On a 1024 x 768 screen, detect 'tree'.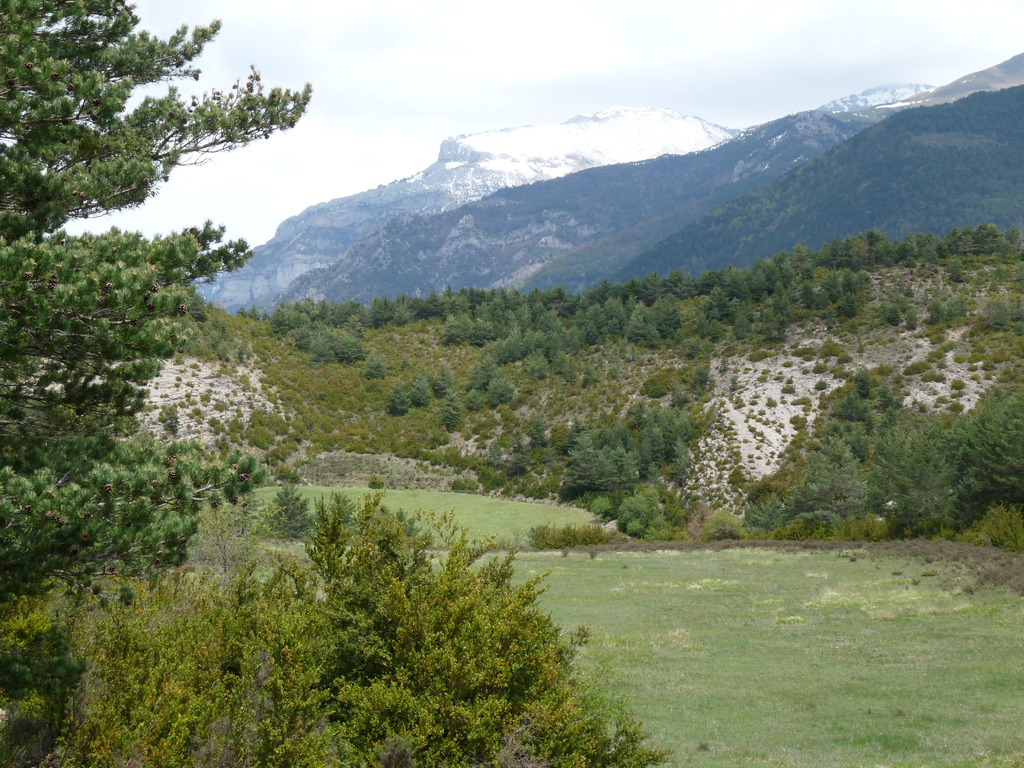
l=903, t=303, r=922, b=330.
